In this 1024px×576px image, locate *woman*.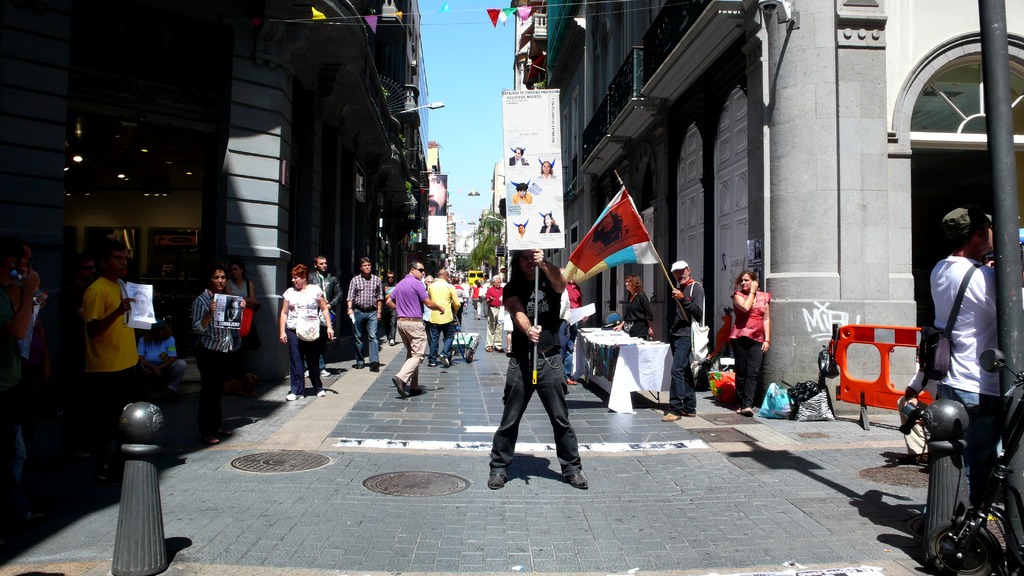
Bounding box: {"left": 223, "top": 261, "right": 256, "bottom": 303}.
